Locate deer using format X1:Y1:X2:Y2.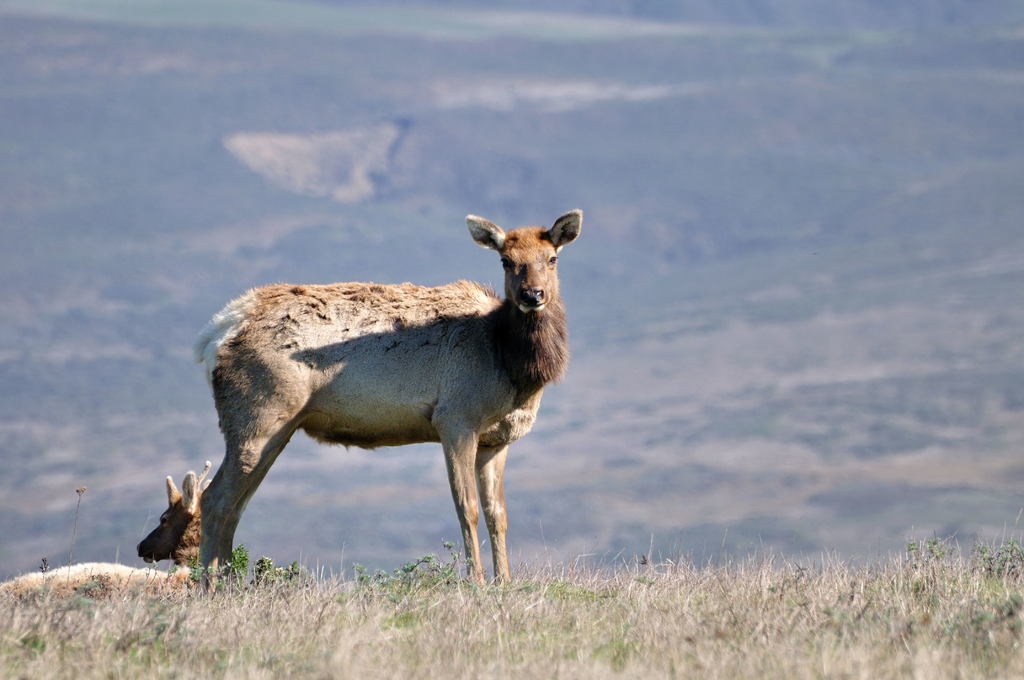
191:207:583:594.
